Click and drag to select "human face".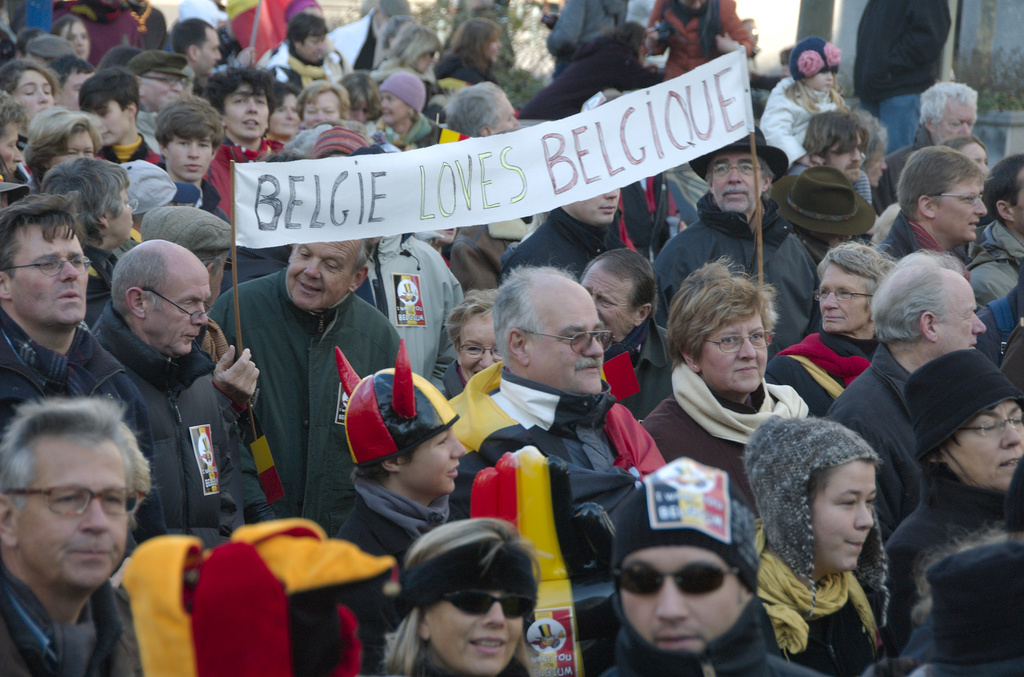
Selection: x1=220 y1=73 x2=266 y2=143.
